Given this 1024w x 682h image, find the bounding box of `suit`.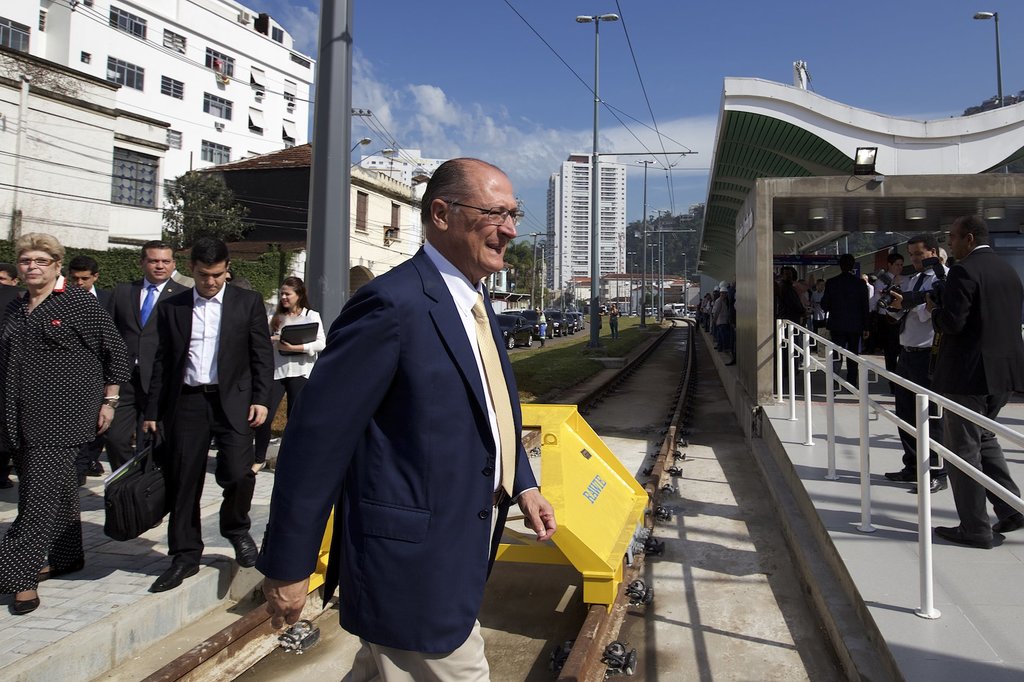
820/268/871/380.
